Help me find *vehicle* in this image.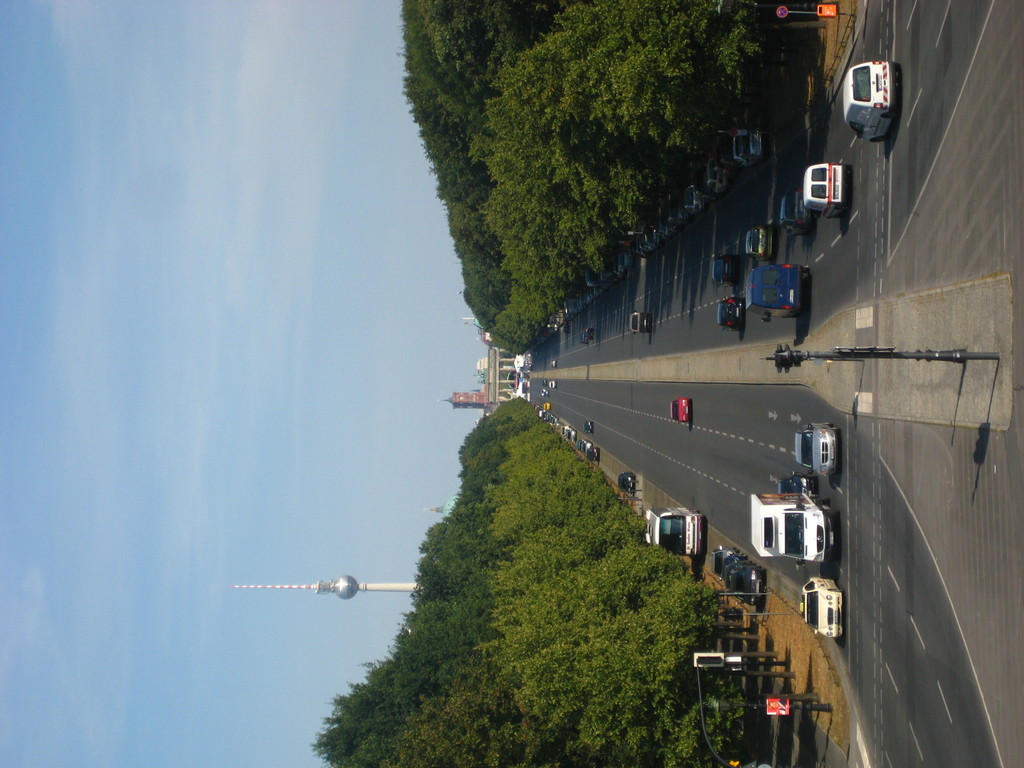
Found it: {"left": 706, "top": 545, "right": 739, "bottom": 577}.
